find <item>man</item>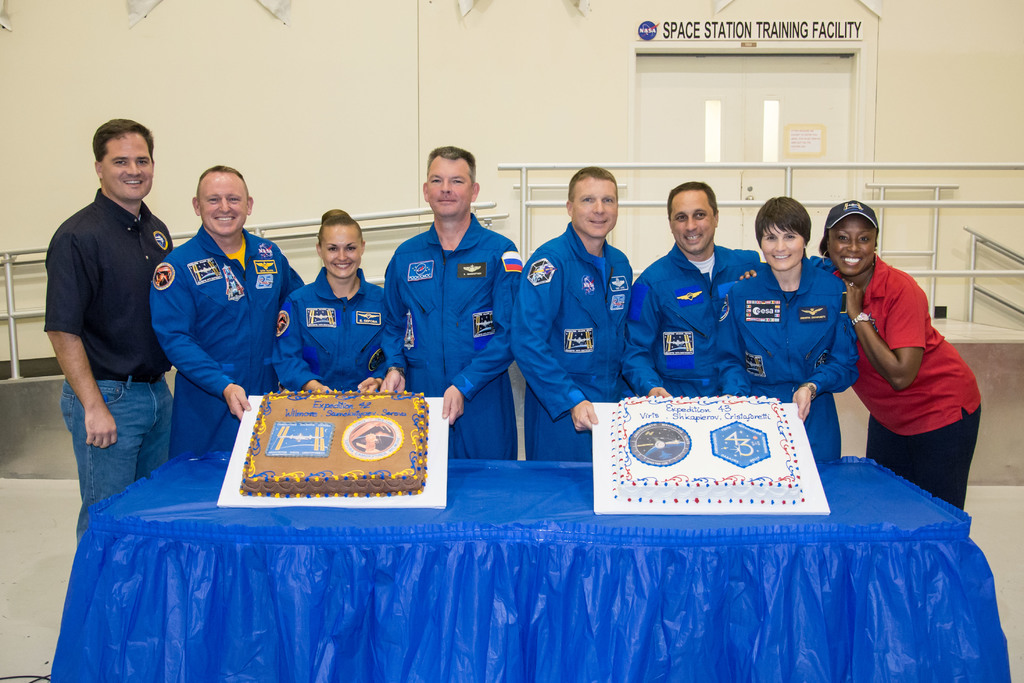
[511, 168, 636, 464]
